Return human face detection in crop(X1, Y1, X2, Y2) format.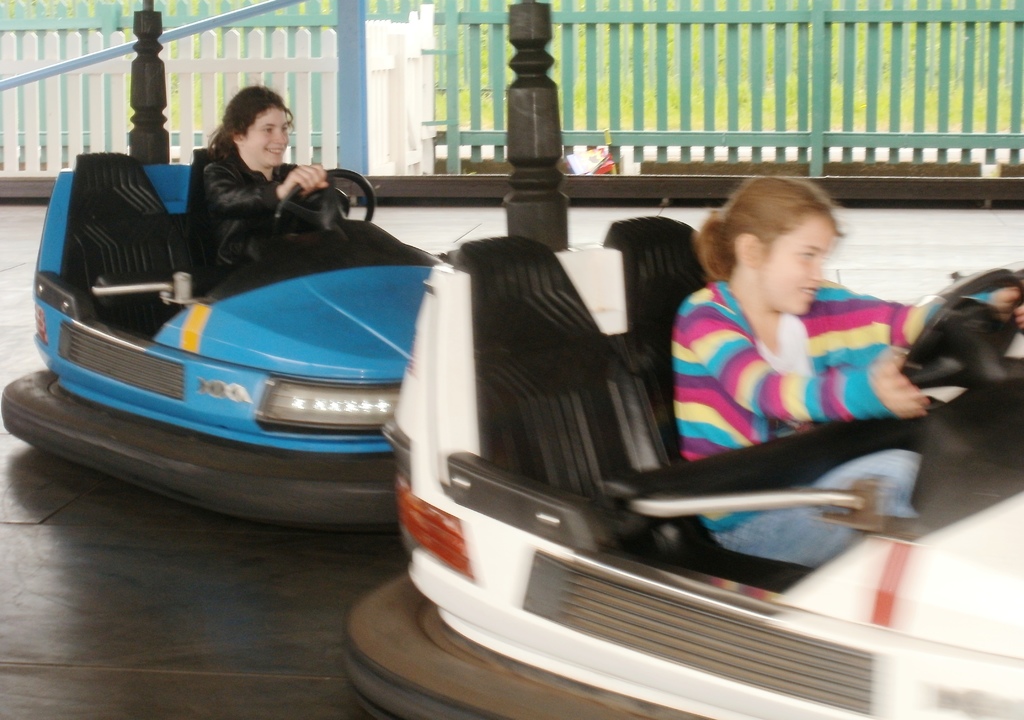
crop(757, 208, 836, 308).
